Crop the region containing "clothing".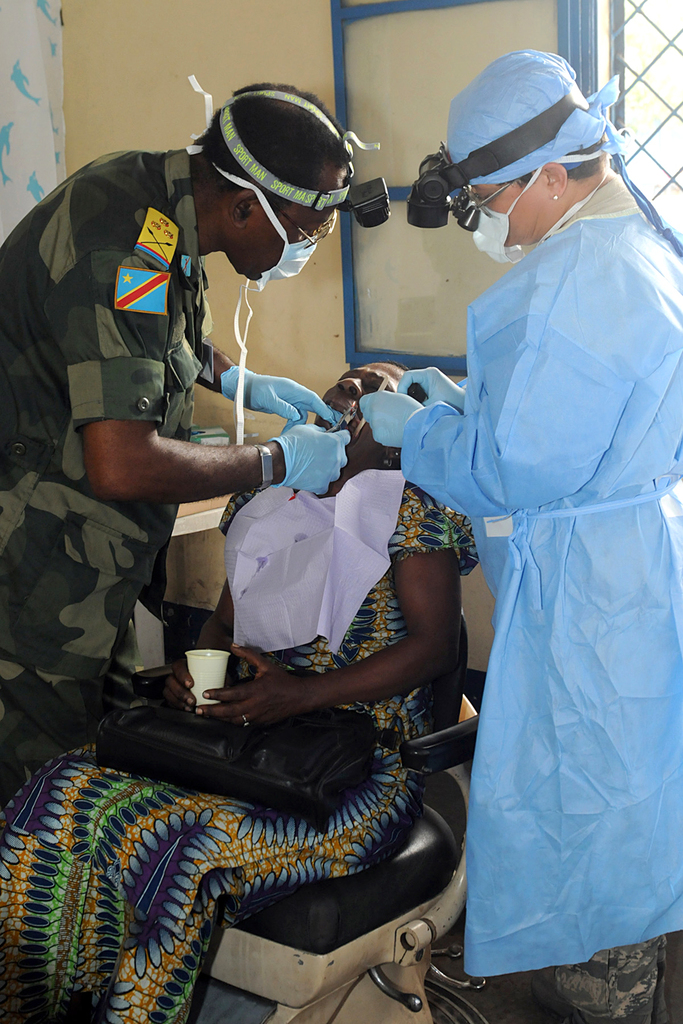
Crop region: crop(414, 112, 664, 995).
